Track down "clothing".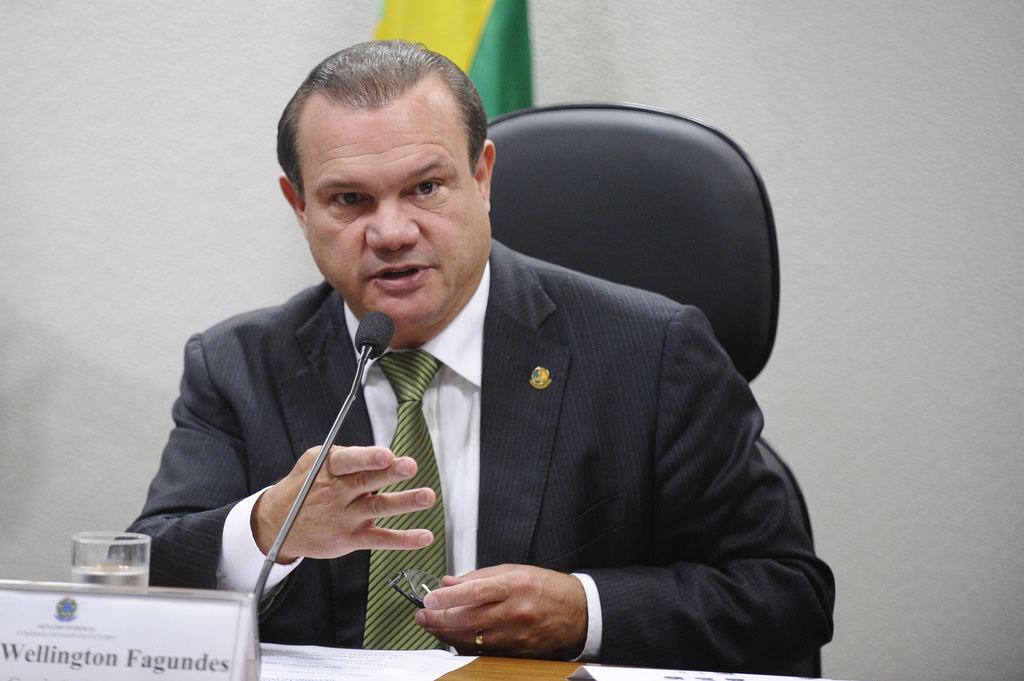
Tracked to <box>99,232,836,678</box>.
